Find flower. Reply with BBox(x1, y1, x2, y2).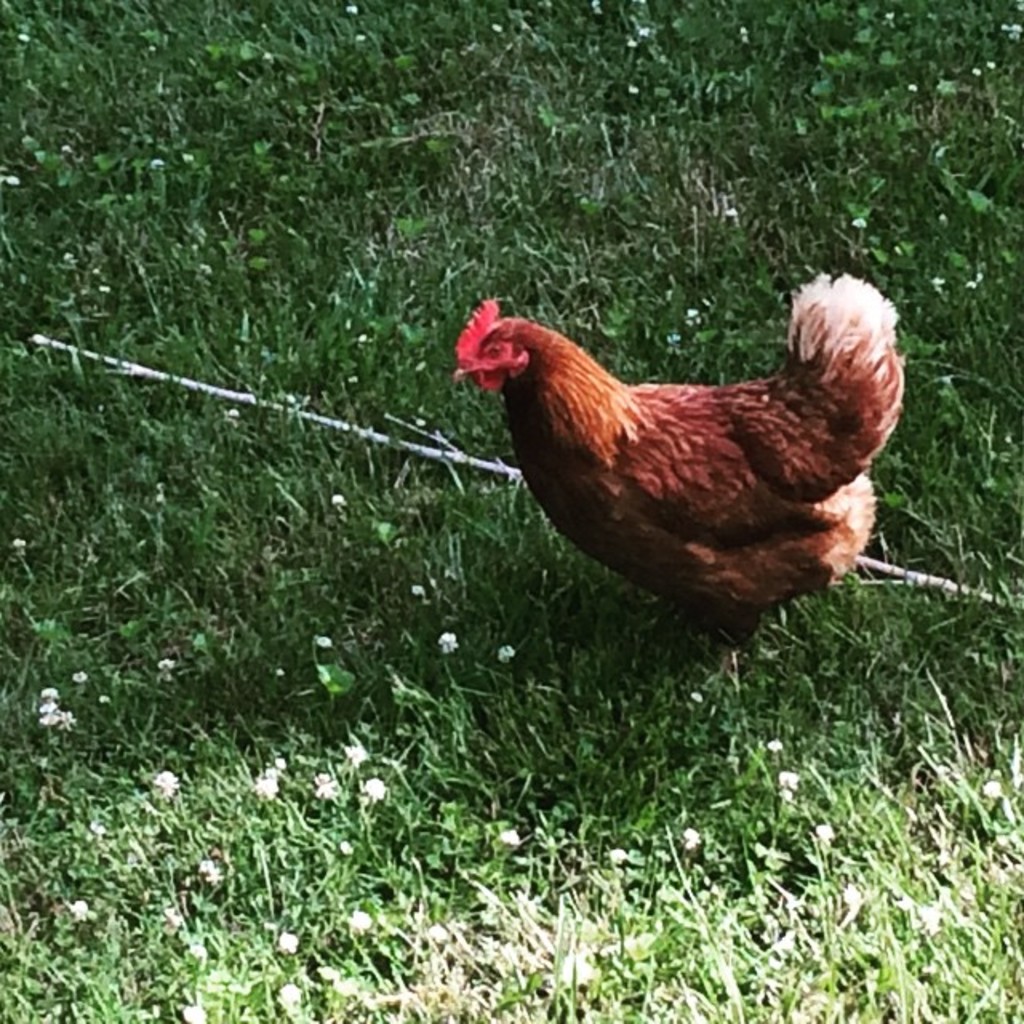
BBox(962, 278, 976, 285).
